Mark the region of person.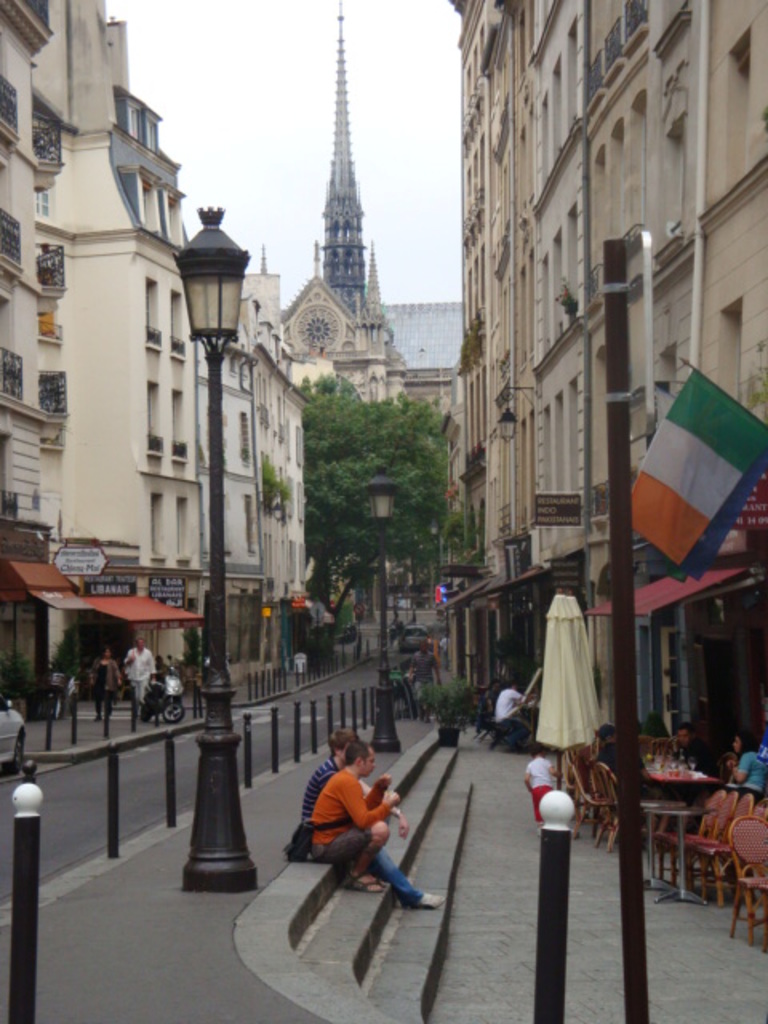
Region: bbox=(720, 730, 766, 800).
